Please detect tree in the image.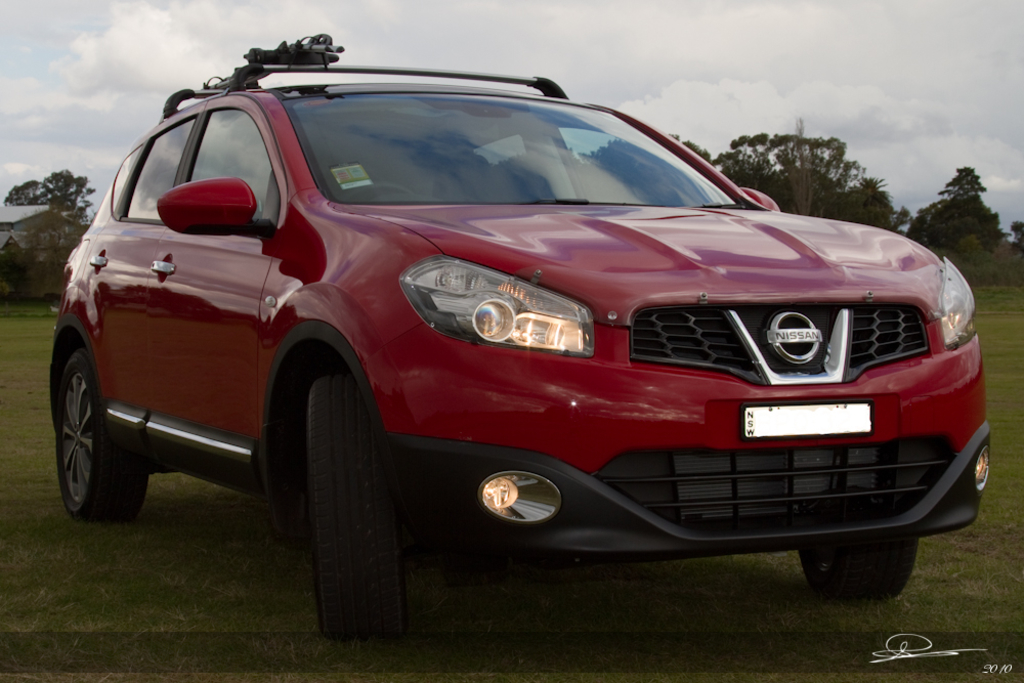
l=825, t=180, r=908, b=238.
